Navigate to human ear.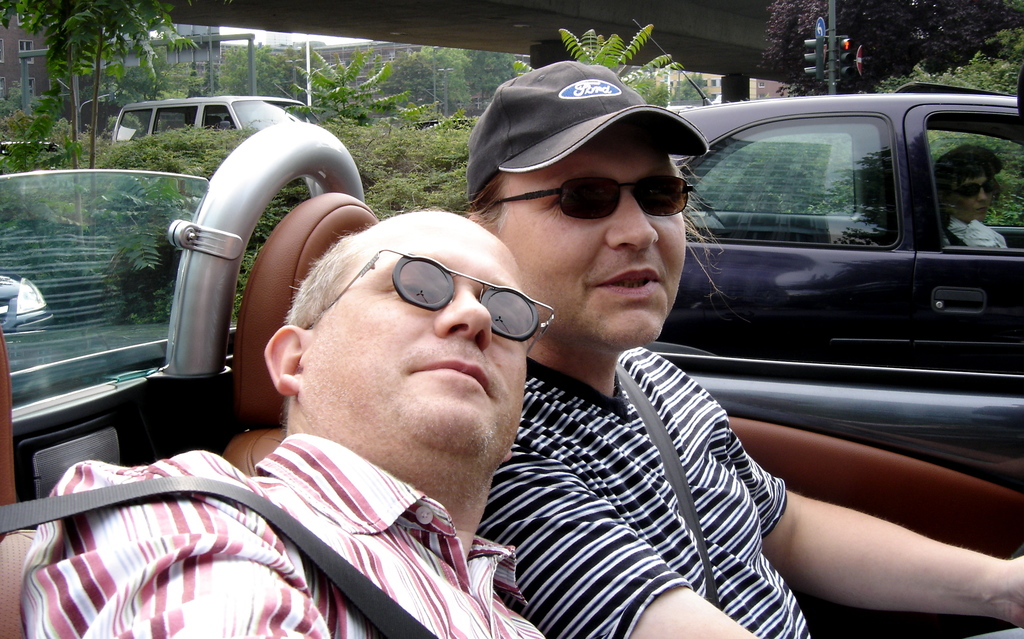
Navigation target: <bbox>262, 319, 312, 395</bbox>.
